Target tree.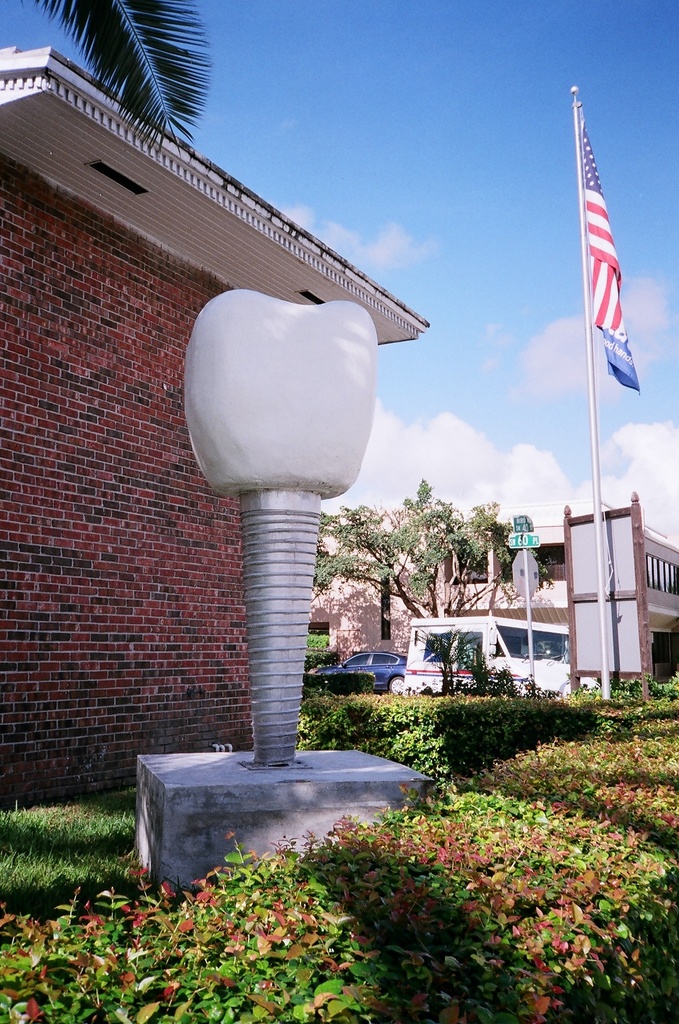
Target region: left=7, top=0, right=214, bottom=157.
